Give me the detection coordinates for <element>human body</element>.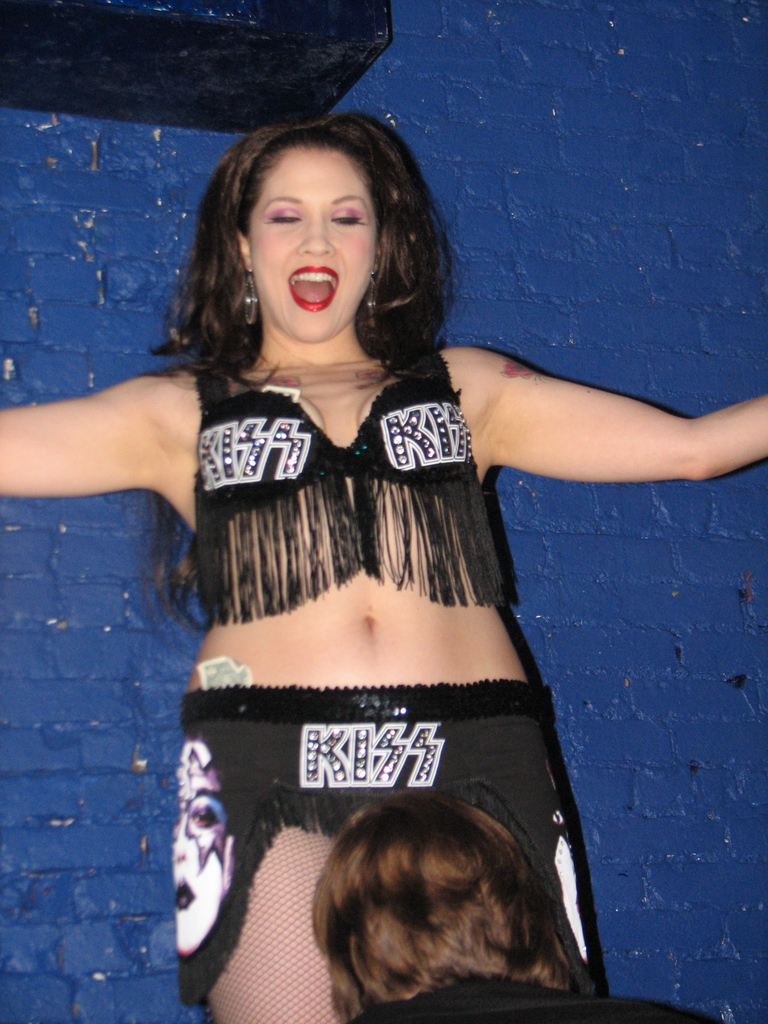
detection(53, 153, 703, 1023).
